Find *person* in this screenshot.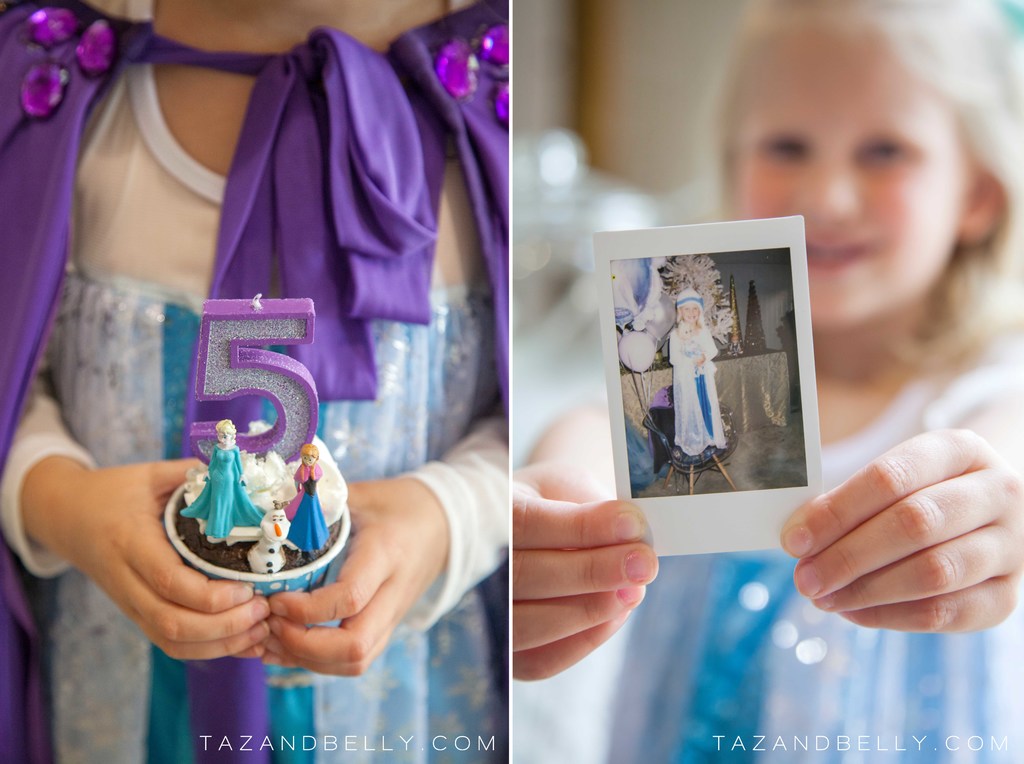
The bounding box for *person* is bbox=[508, 2, 1023, 763].
